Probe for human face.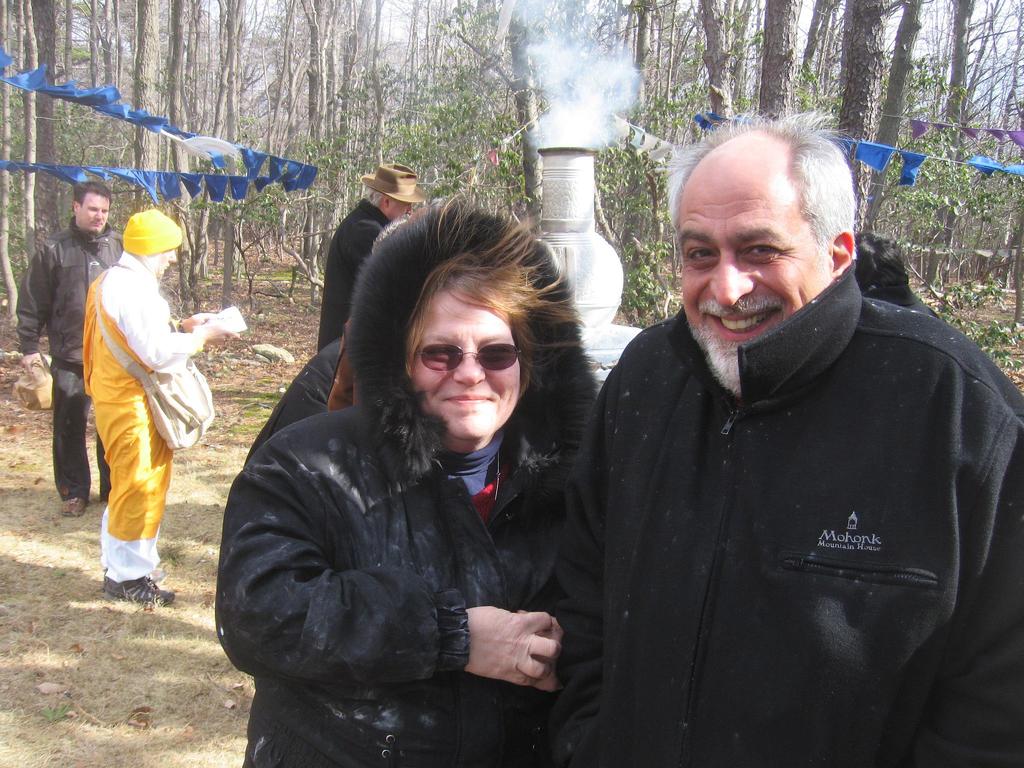
Probe result: locate(82, 199, 109, 230).
